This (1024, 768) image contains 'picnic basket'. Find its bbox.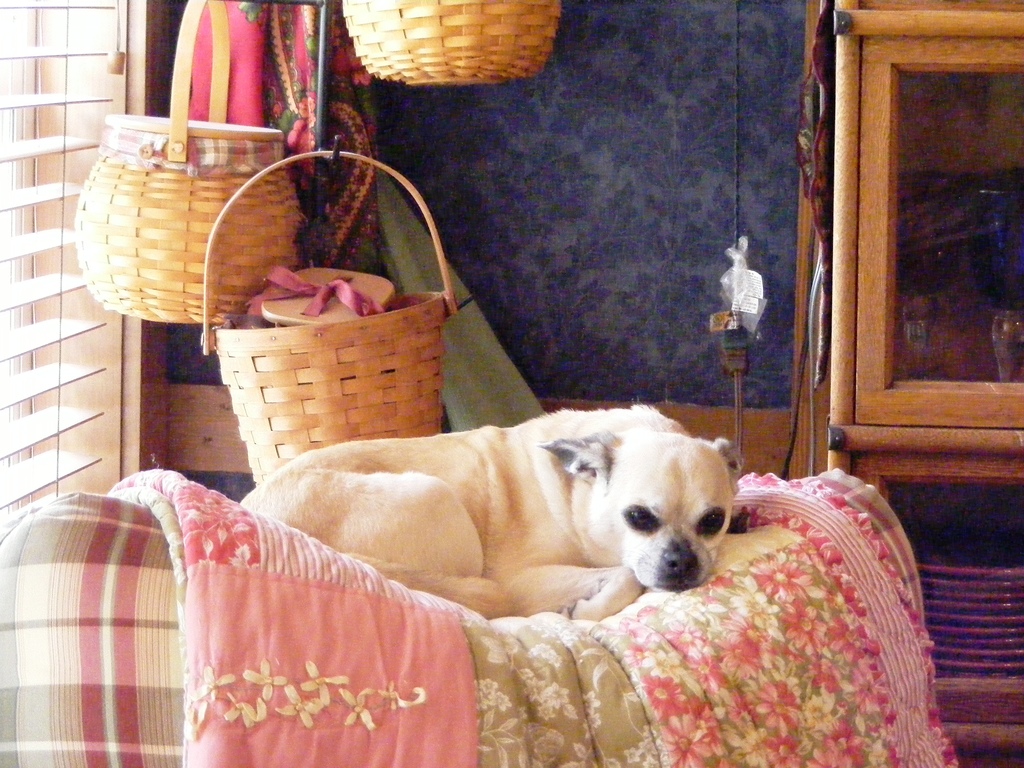
box(196, 148, 461, 488).
